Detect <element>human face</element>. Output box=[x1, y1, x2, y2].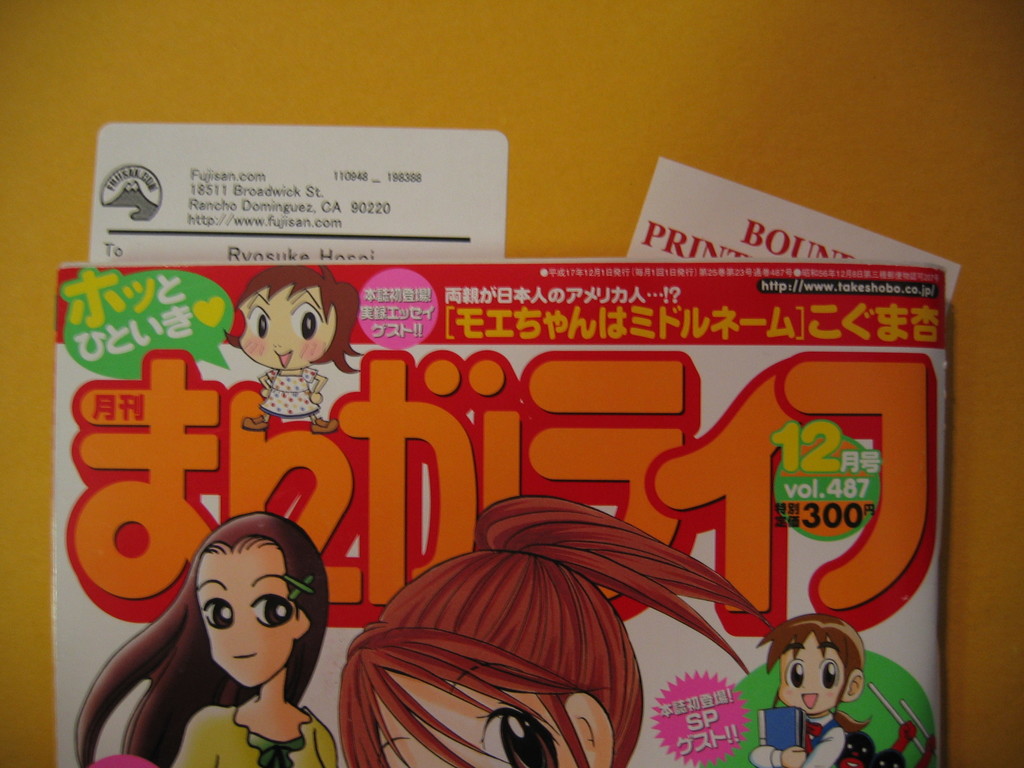
box=[368, 669, 586, 767].
